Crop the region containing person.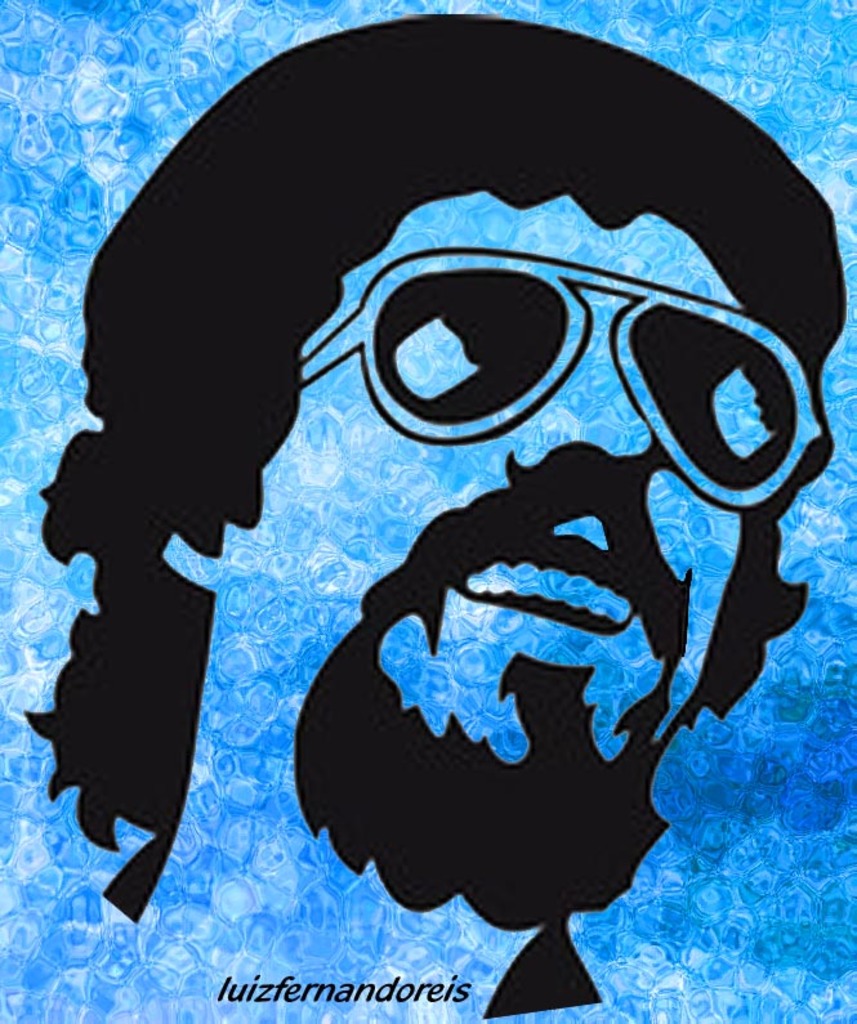
Crop region: crop(30, 8, 851, 1023).
